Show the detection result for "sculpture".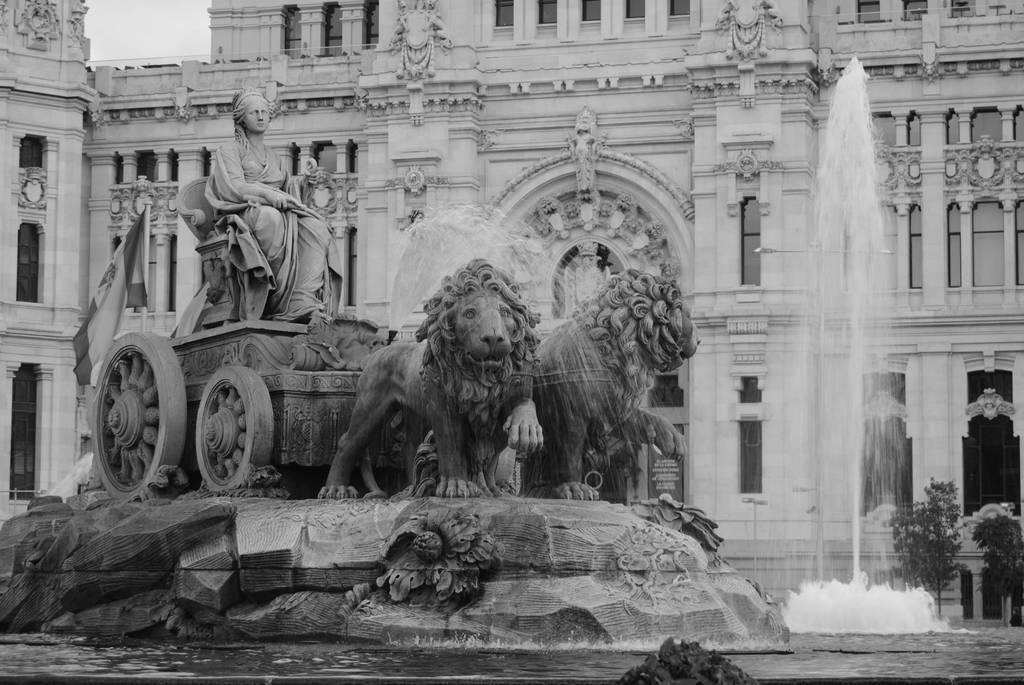
bbox=[72, 395, 90, 462].
